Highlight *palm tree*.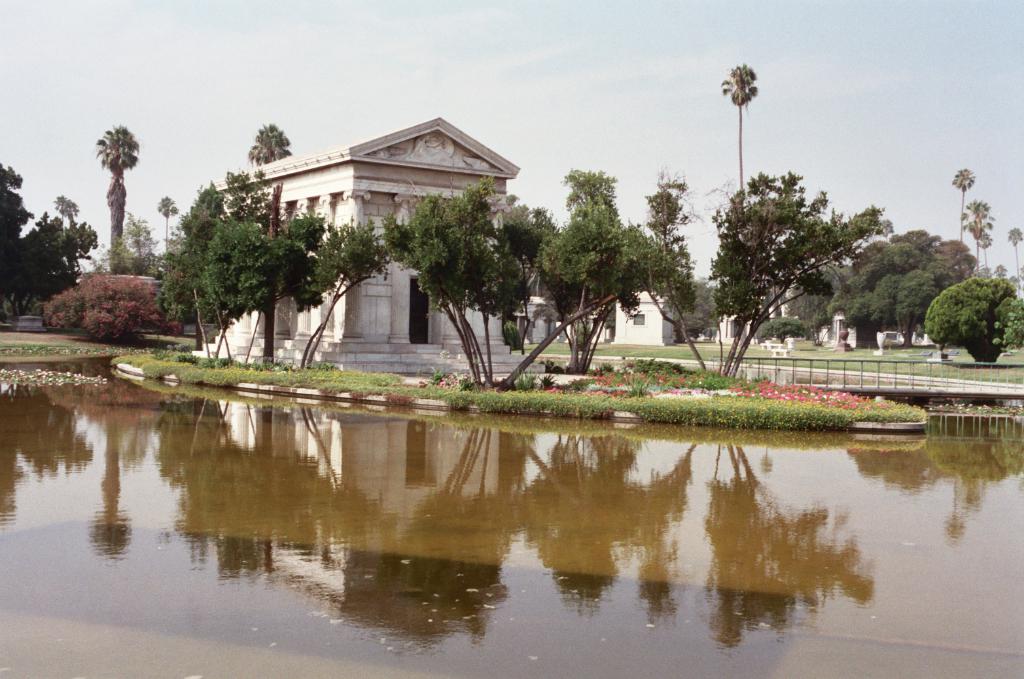
Highlighted region: 157,196,181,255.
